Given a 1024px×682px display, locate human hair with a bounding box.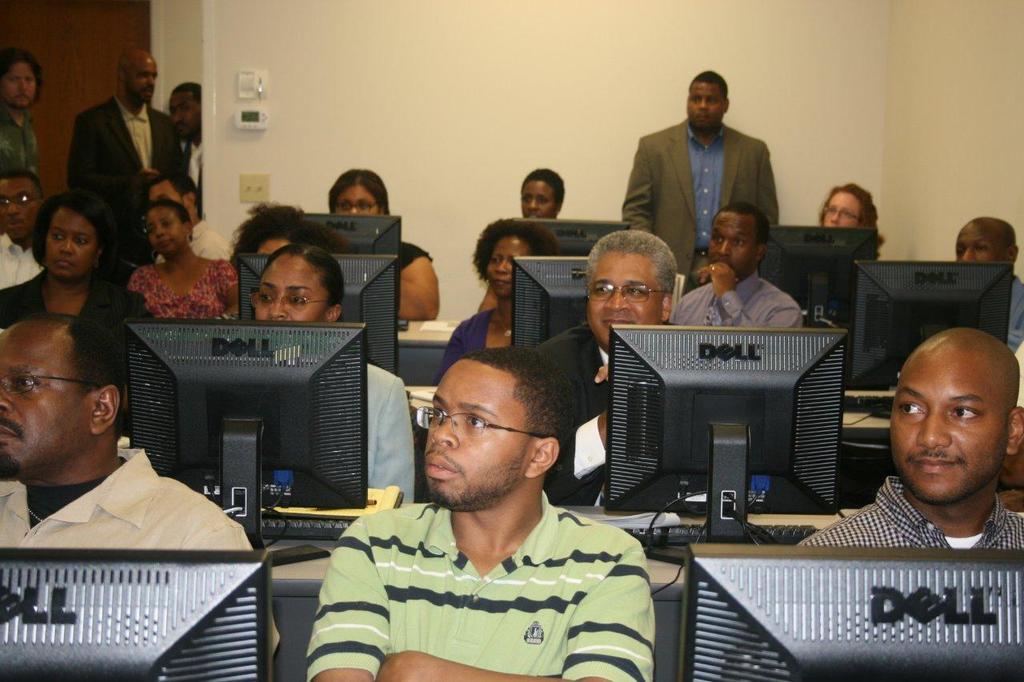
Located: (left=1, top=171, right=40, bottom=189).
